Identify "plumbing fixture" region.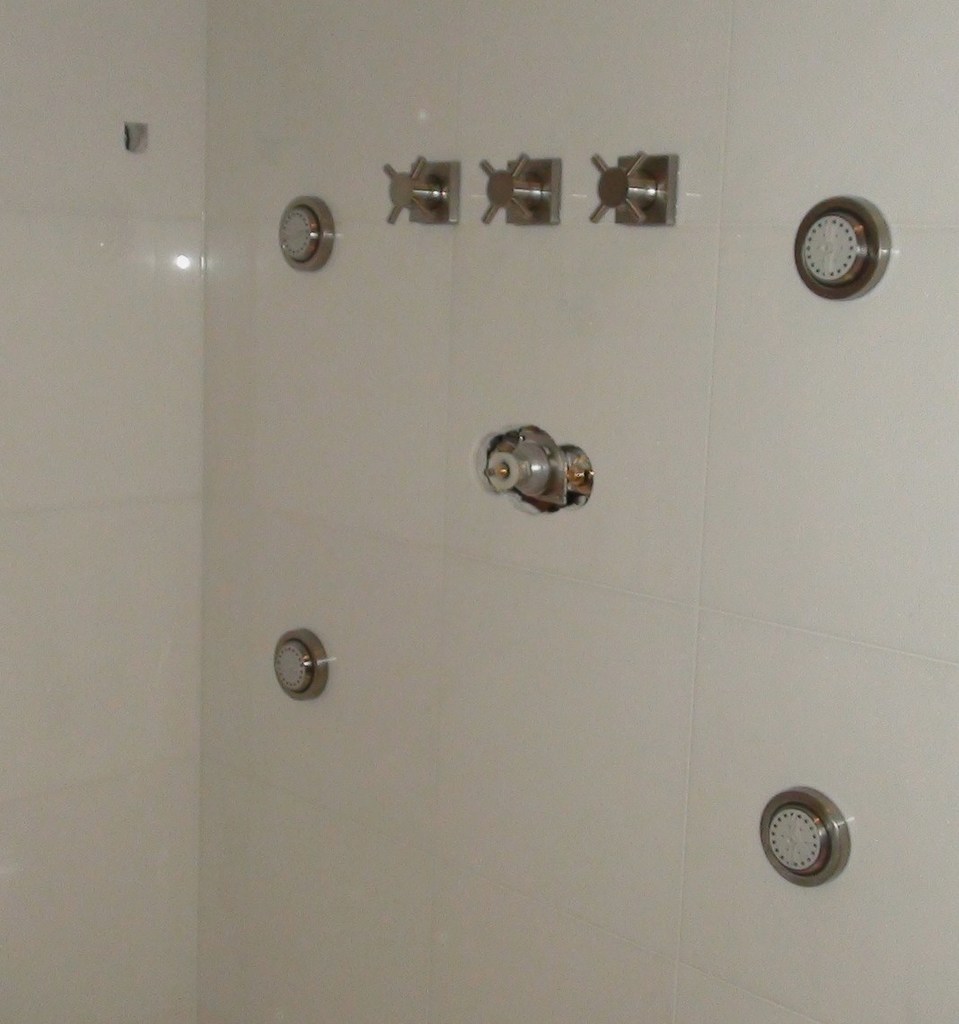
Region: l=592, t=146, r=676, b=227.
